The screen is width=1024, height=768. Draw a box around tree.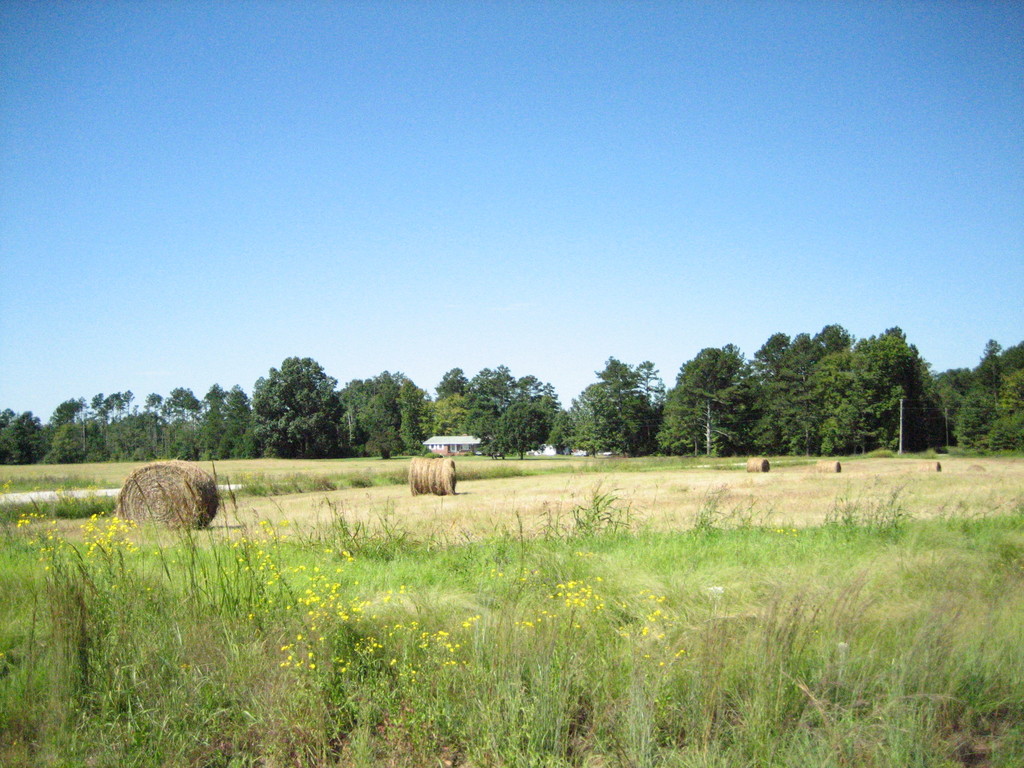
0 378 231 463.
